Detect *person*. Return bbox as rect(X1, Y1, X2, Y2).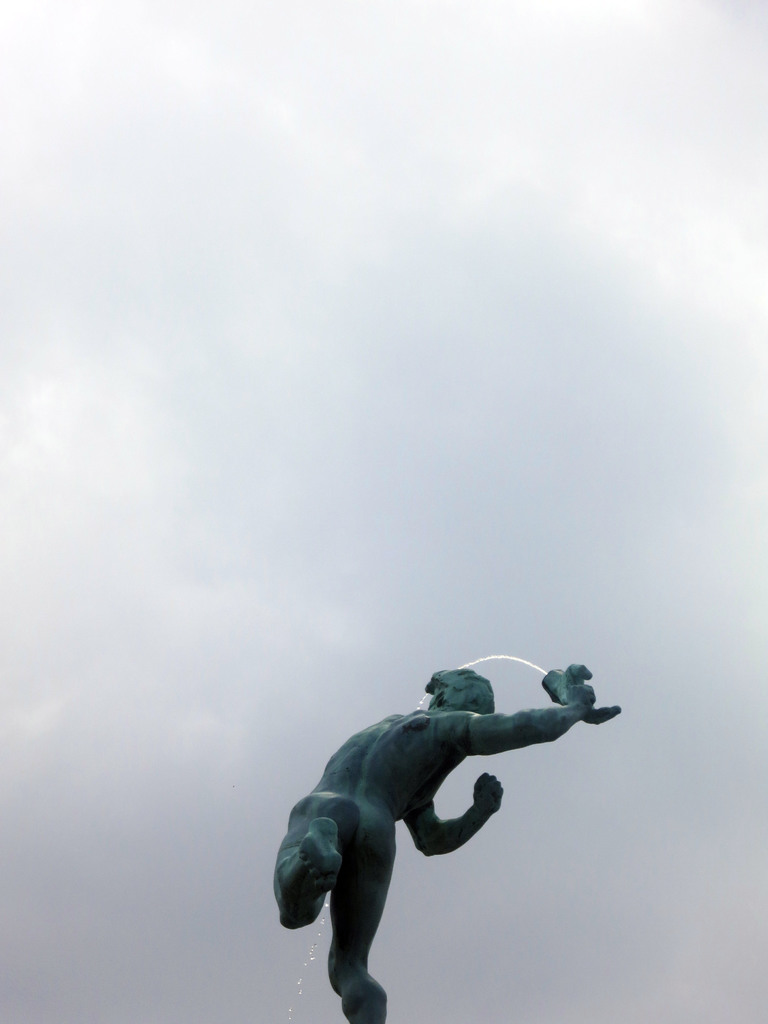
rect(271, 659, 621, 1023).
